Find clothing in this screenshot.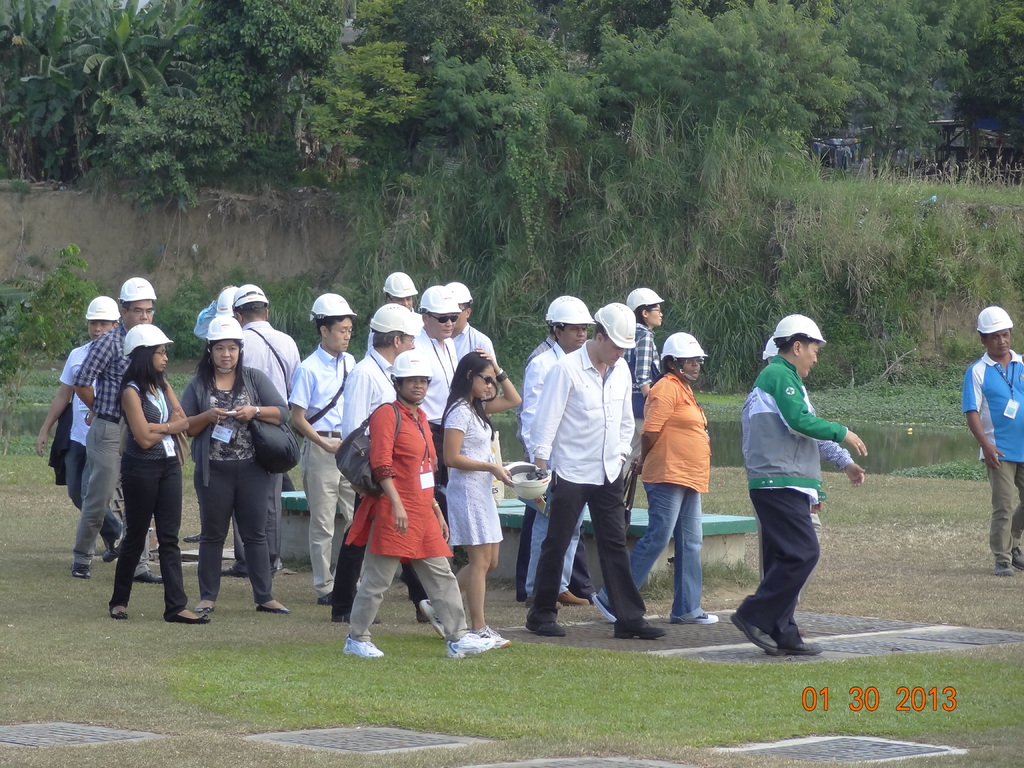
The bounding box for clothing is (520, 347, 591, 586).
